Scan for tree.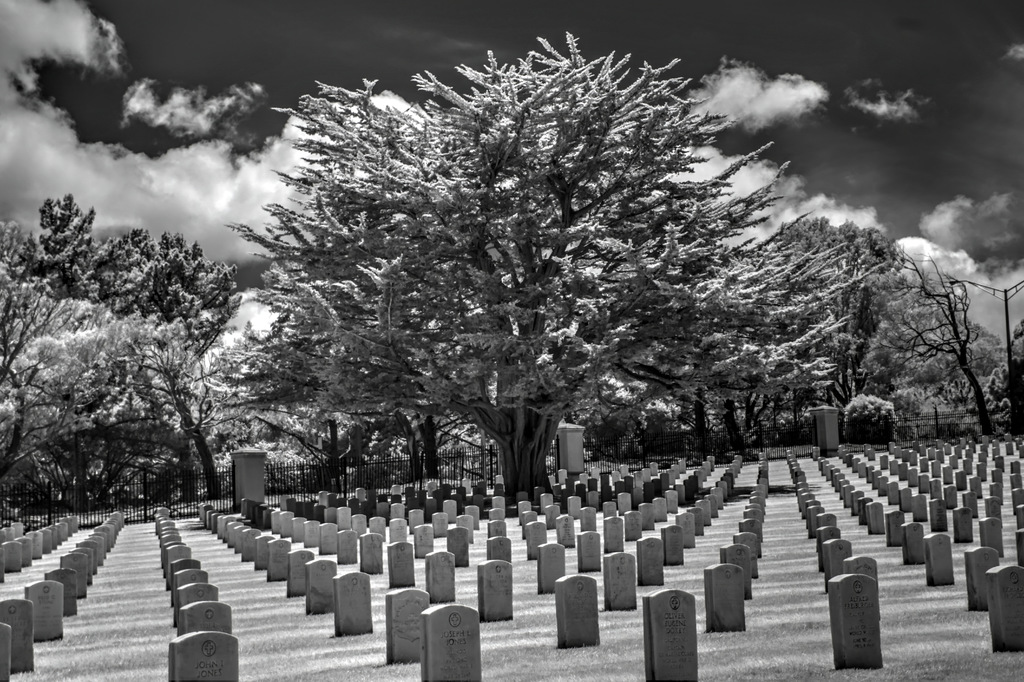
Scan result: bbox(829, 220, 1023, 446).
